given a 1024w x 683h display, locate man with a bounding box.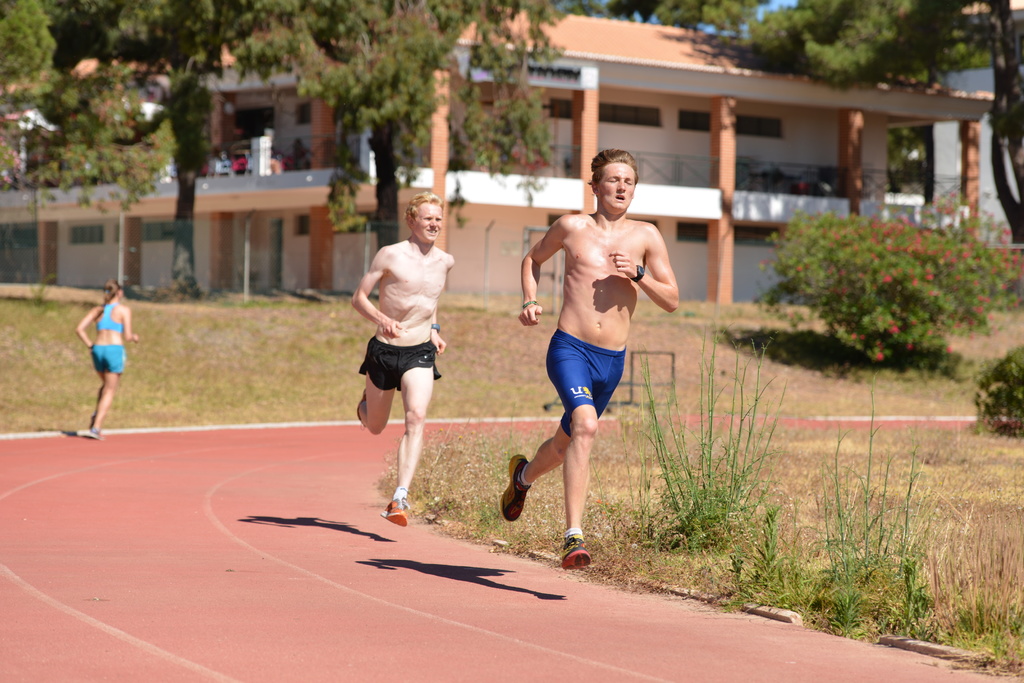
Located: <box>517,156,680,563</box>.
